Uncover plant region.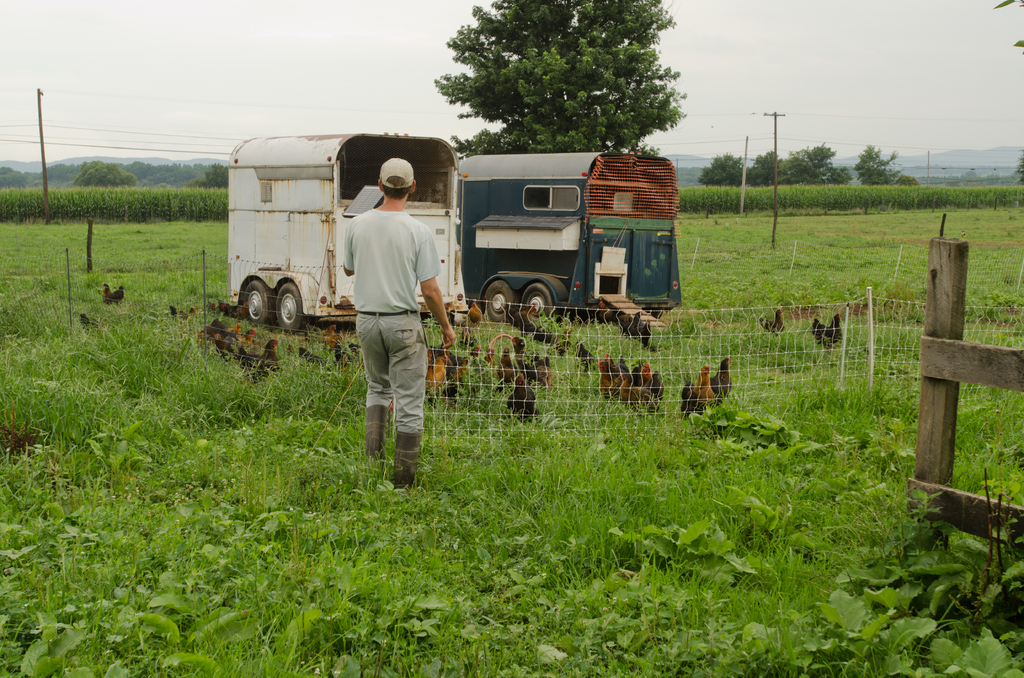
Uncovered: box=[614, 517, 762, 653].
